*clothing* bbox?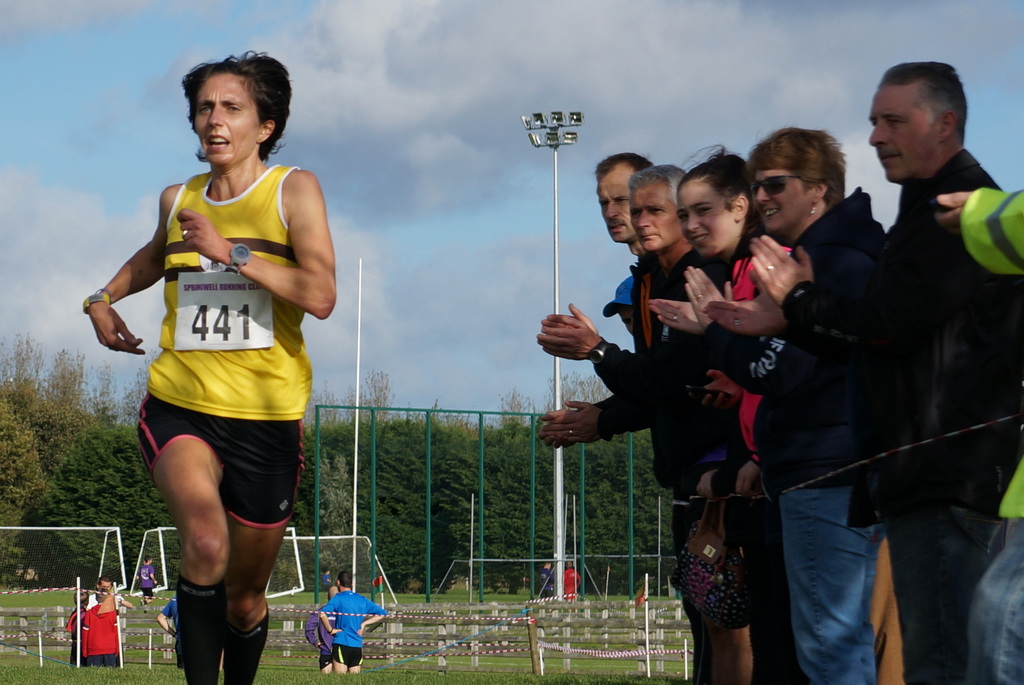
bbox=(304, 605, 339, 669)
